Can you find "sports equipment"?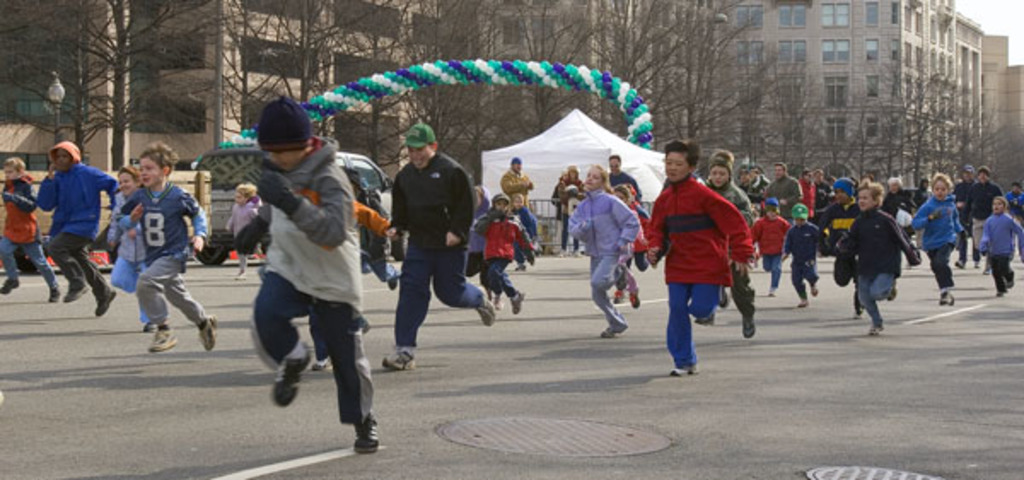
Yes, bounding box: rect(195, 314, 217, 355).
